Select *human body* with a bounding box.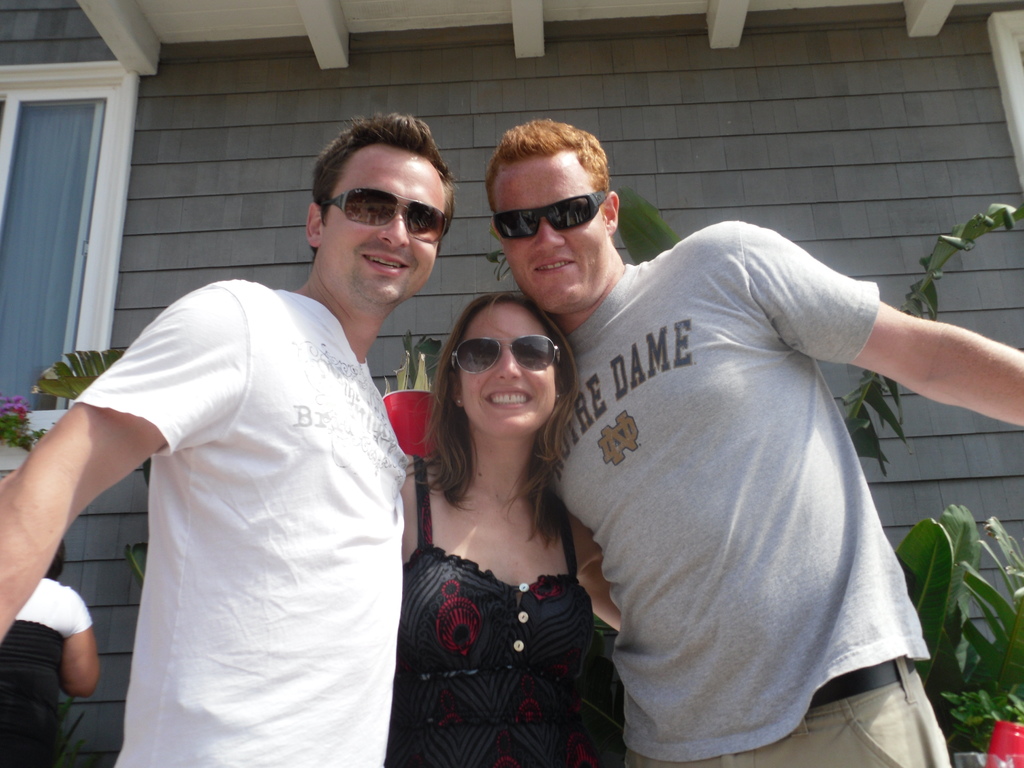
x1=0, y1=570, x2=102, y2=767.
